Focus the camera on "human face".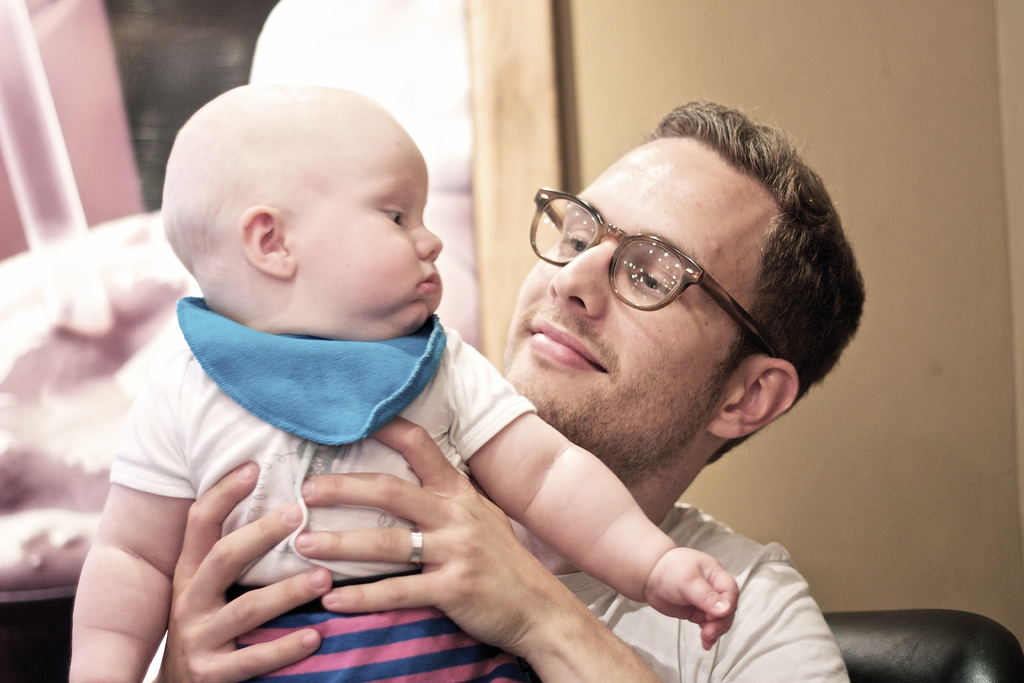
Focus region: BBox(294, 94, 444, 340).
